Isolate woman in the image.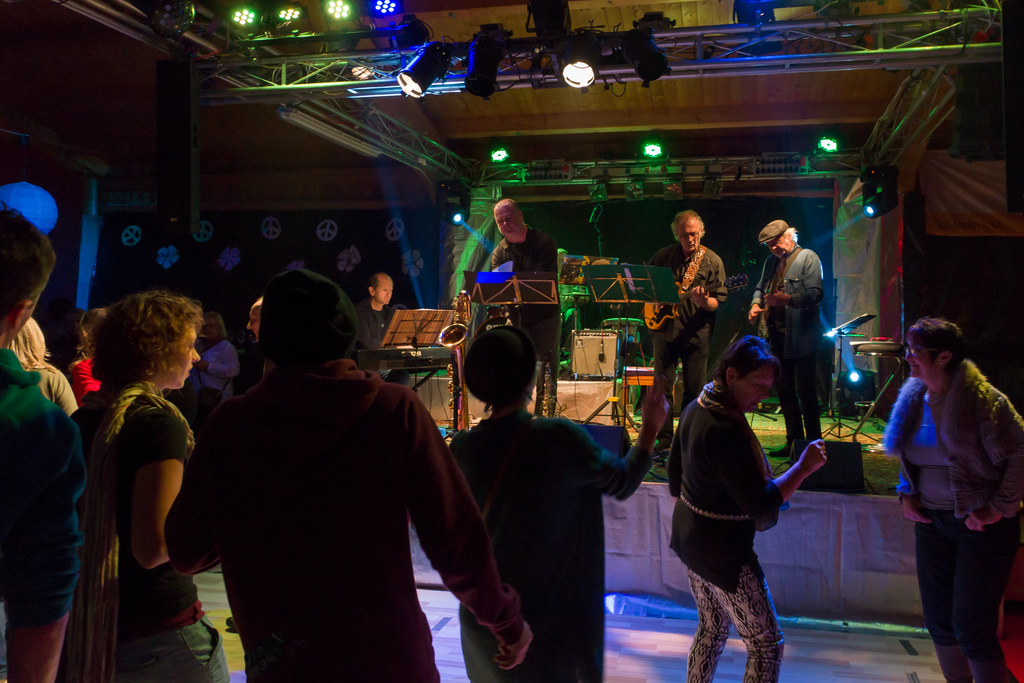
Isolated region: select_region(5, 321, 81, 414).
